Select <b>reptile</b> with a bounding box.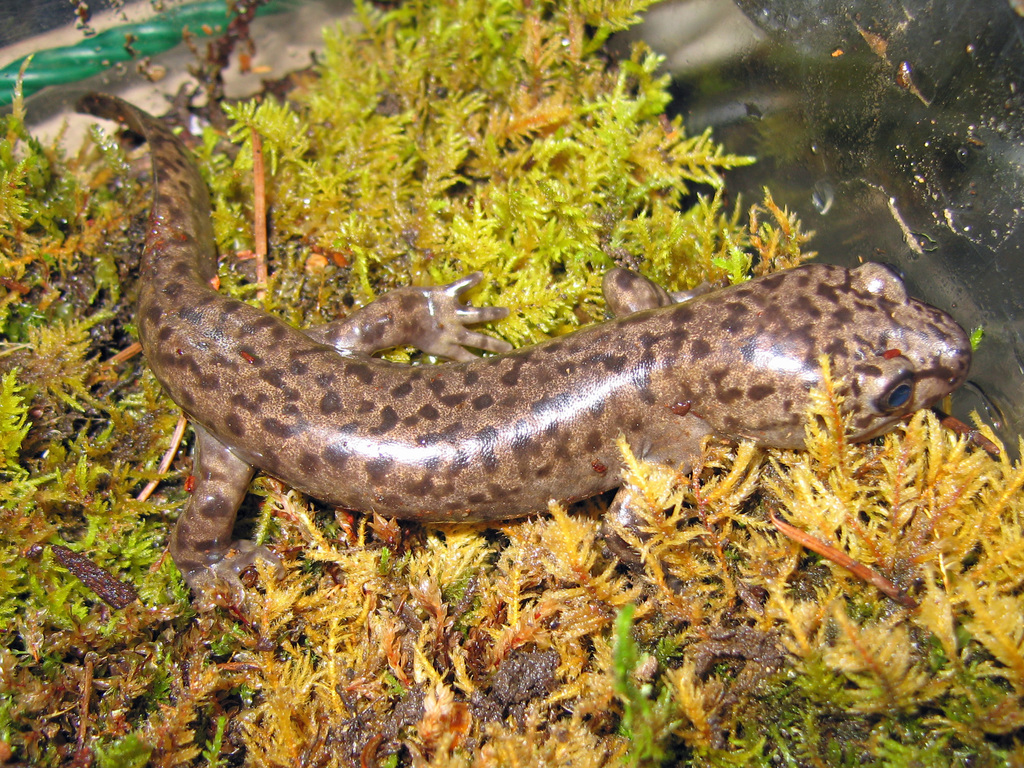
pyautogui.locateOnScreen(71, 88, 973, 616).
